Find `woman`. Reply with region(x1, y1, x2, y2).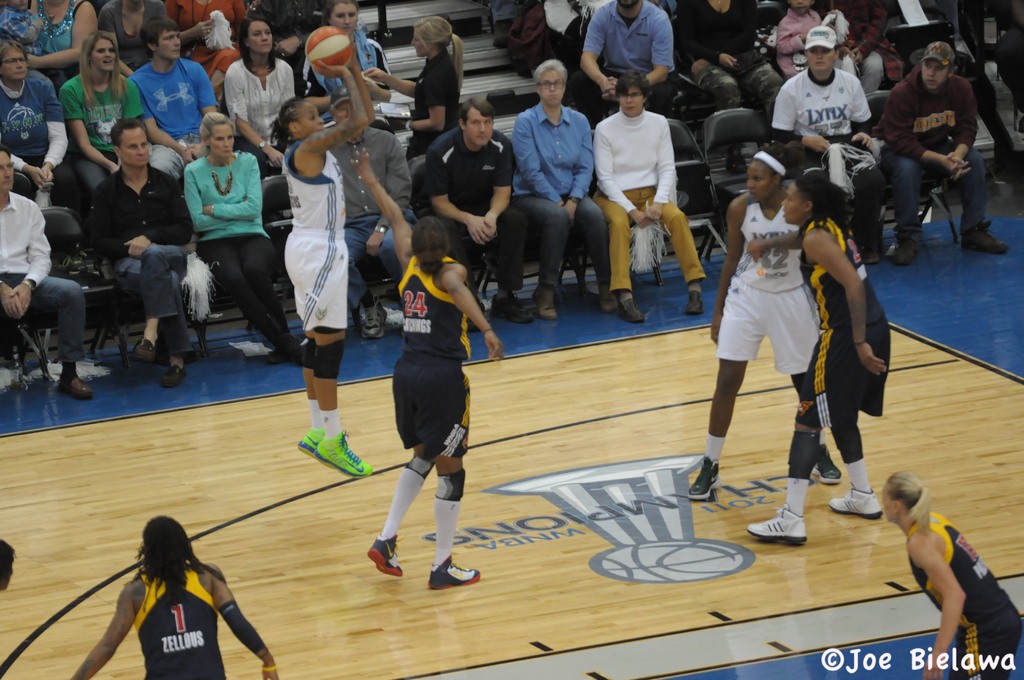
region(66, 515, 282, 679).
